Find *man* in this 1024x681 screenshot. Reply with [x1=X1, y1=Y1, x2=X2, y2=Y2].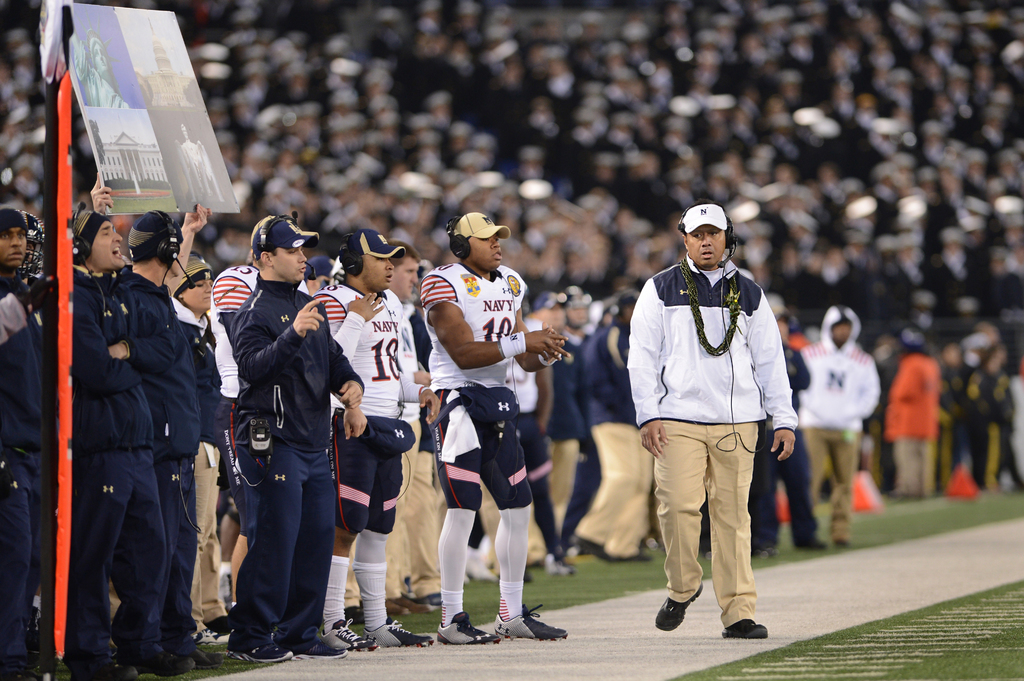
[x1=310, y1=225, x2=422, y2=654].
